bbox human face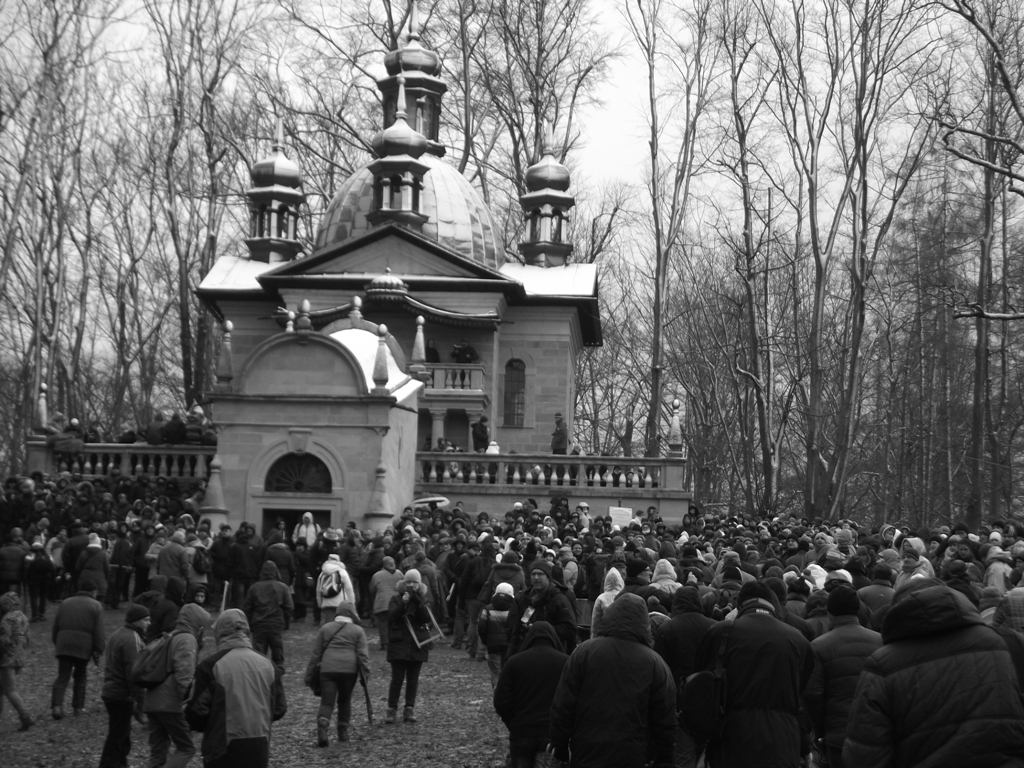
l=525, t=539, r=527, b=542
